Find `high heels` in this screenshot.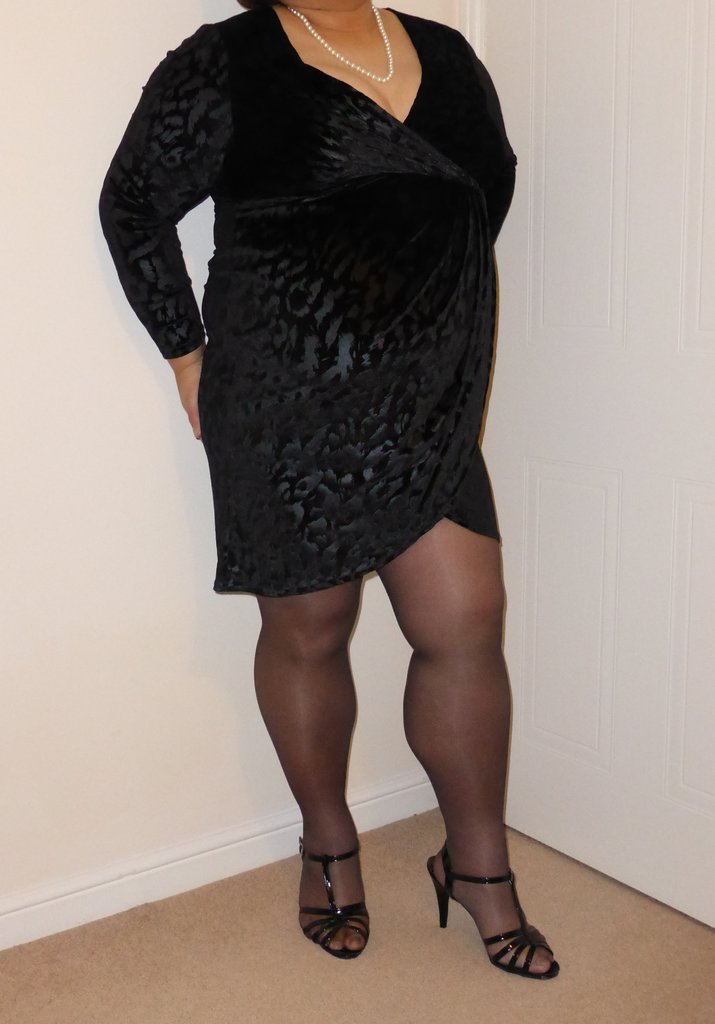
The bounding box for `high heels` is crop(298, 834, 370, 956).
